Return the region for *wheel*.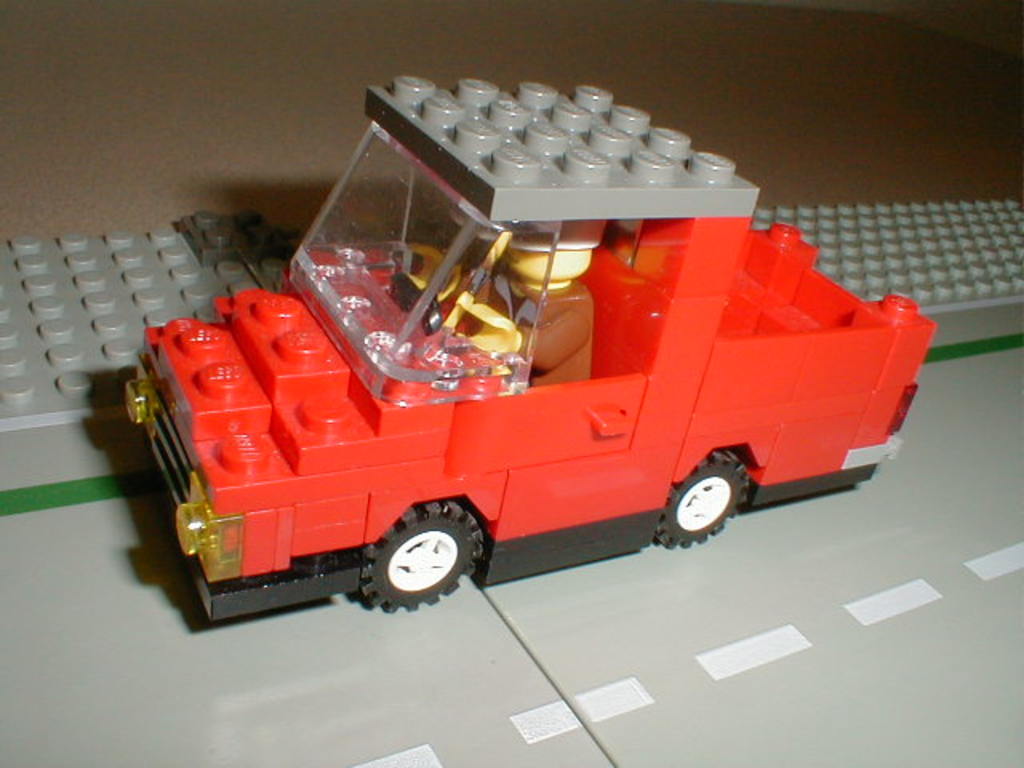
<box>638,448,754,546</box>.
